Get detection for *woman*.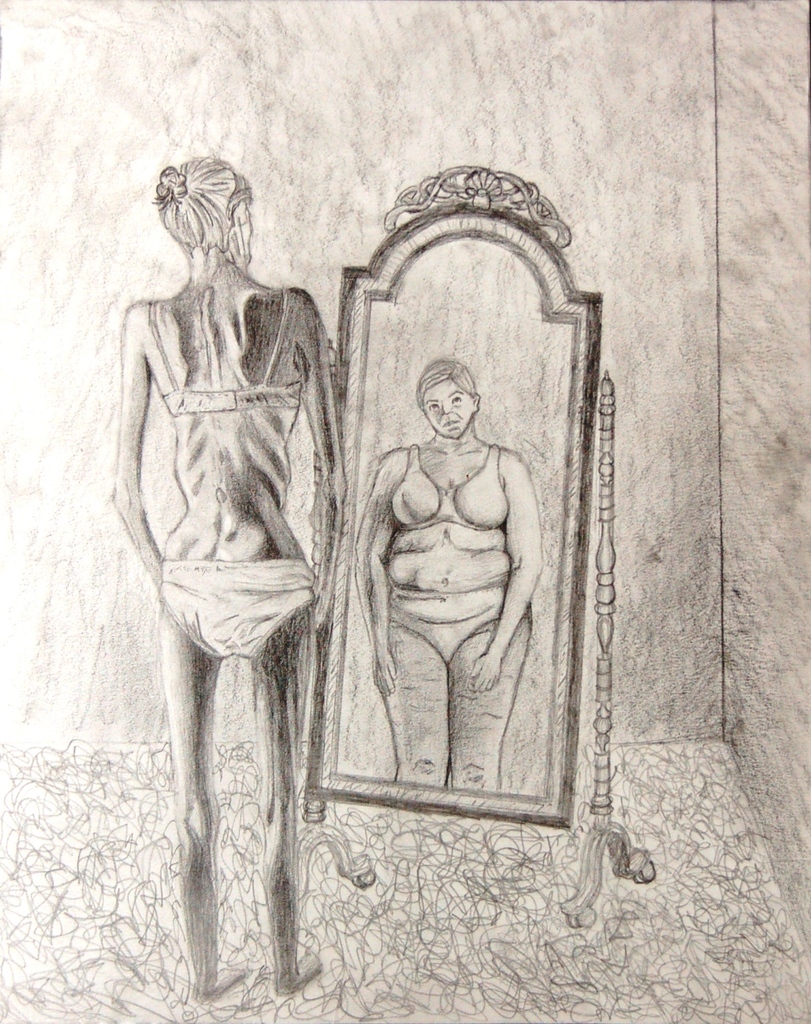
Detection: Rect(356, 336, 548, 762).
